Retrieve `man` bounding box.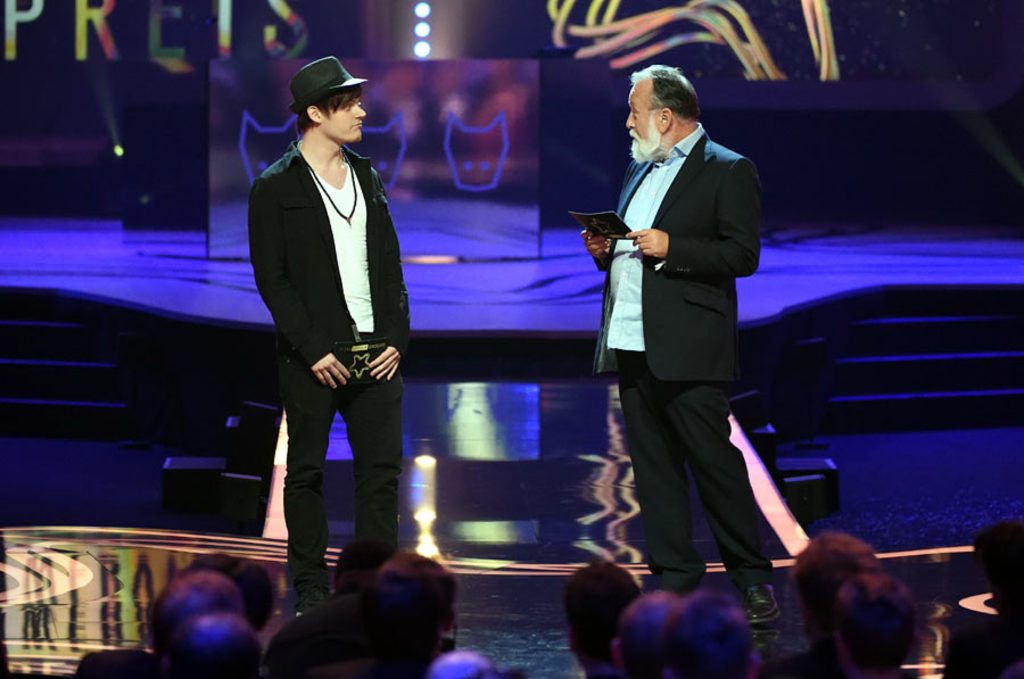
Bounding box: box=[609, 590, 682, 678].
